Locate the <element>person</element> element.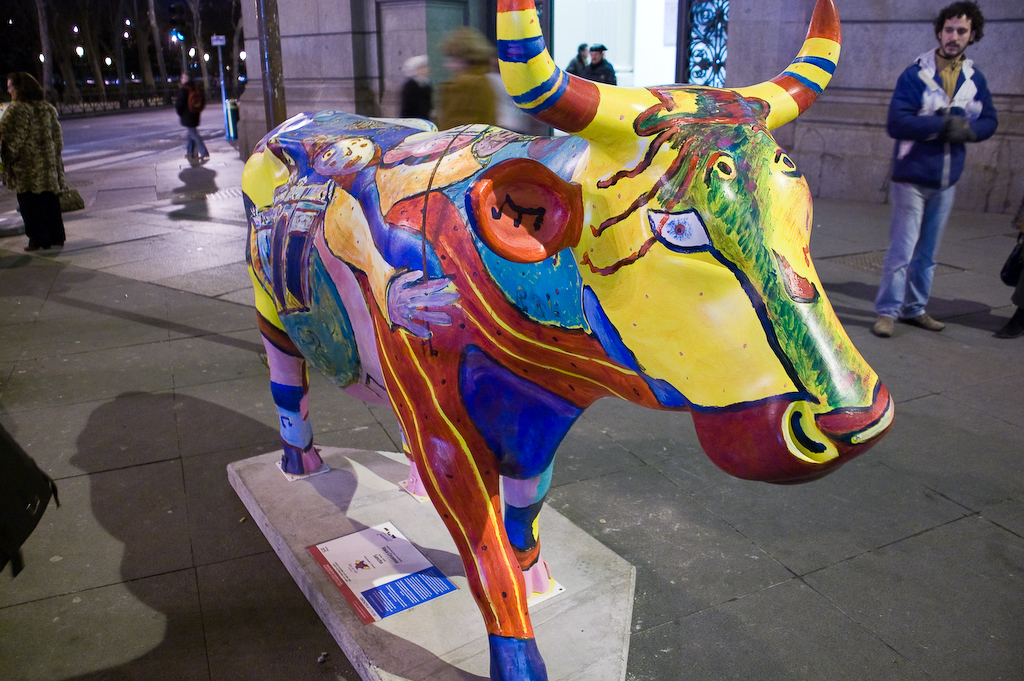
Element bbox: [885,0,999,349].
